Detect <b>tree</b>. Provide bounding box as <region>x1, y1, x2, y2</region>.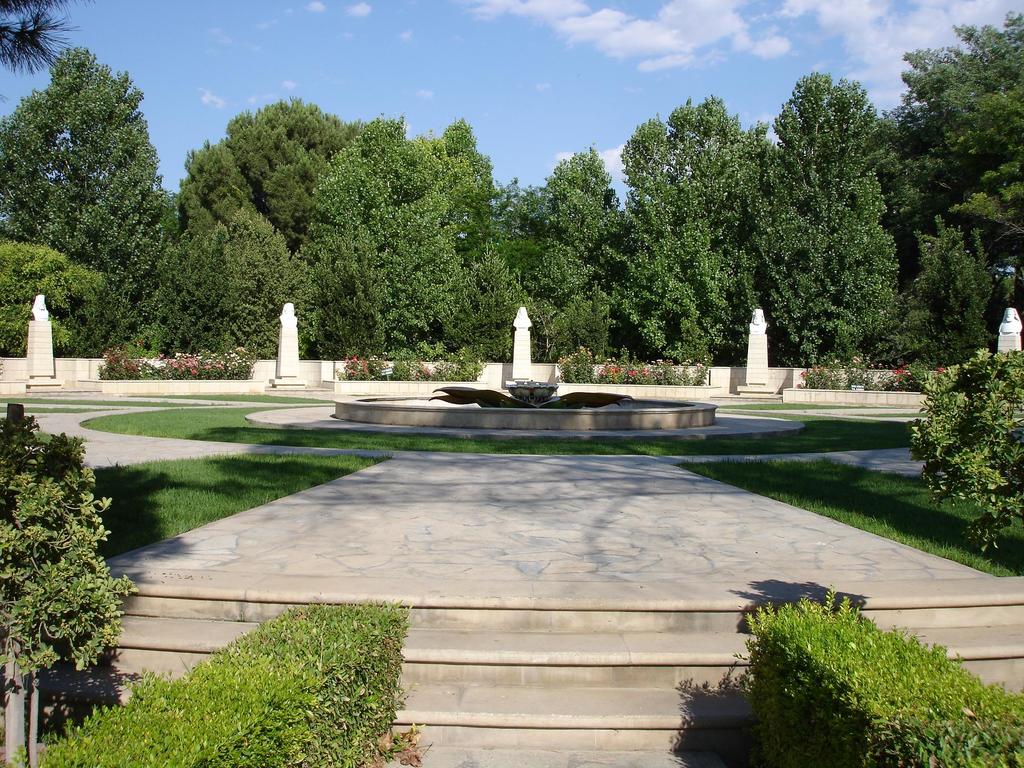
<region>492, 141, 637, 355</region>.
